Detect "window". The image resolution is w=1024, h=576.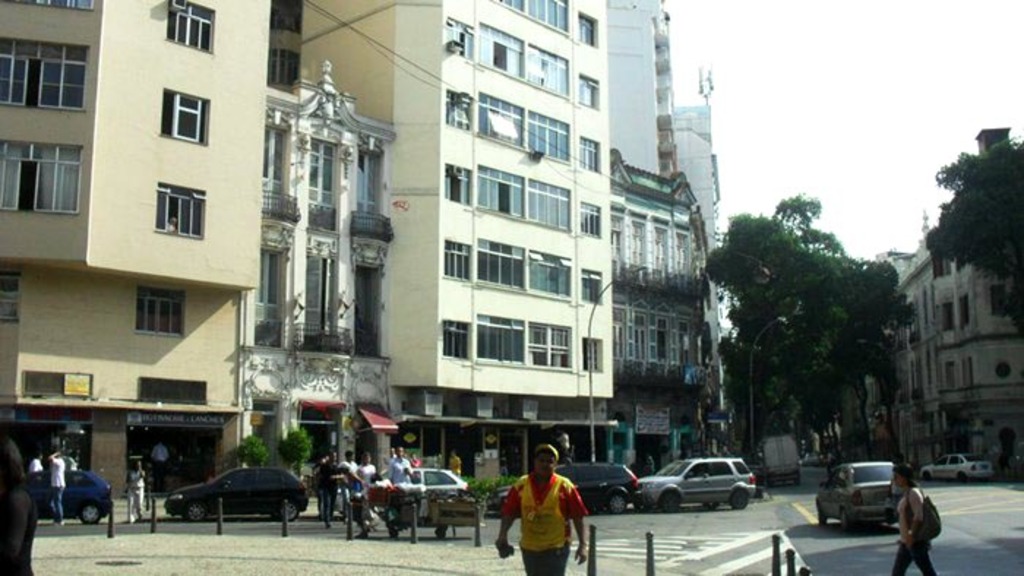
(left=136, top=287, right=193, bottom=338).
